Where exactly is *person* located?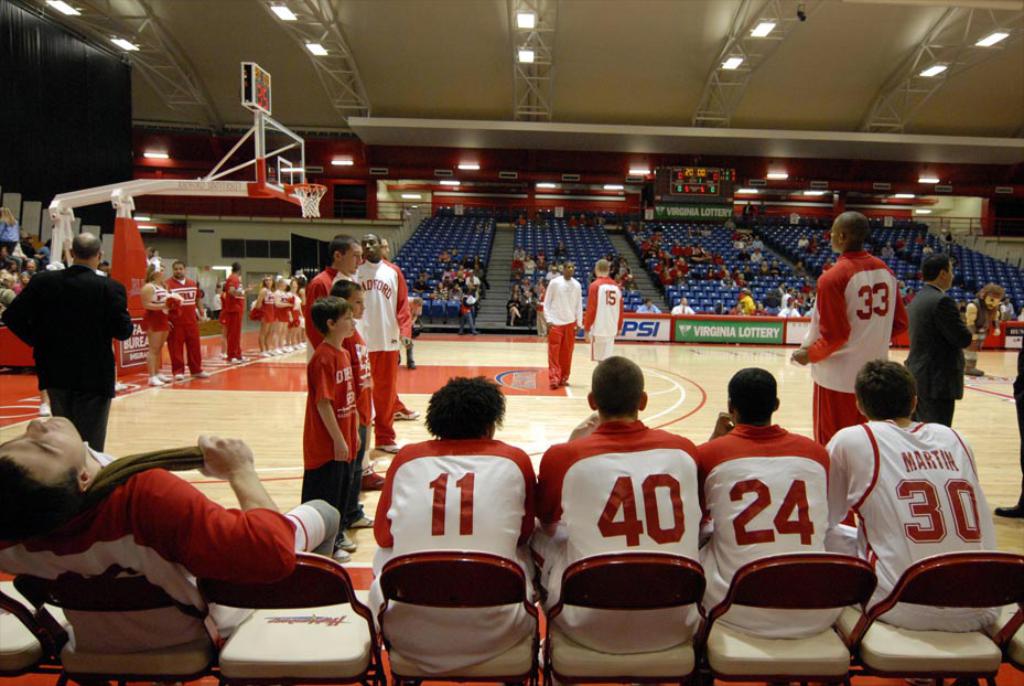
Its bounding box is Rect(590, 255, 622, 368).
